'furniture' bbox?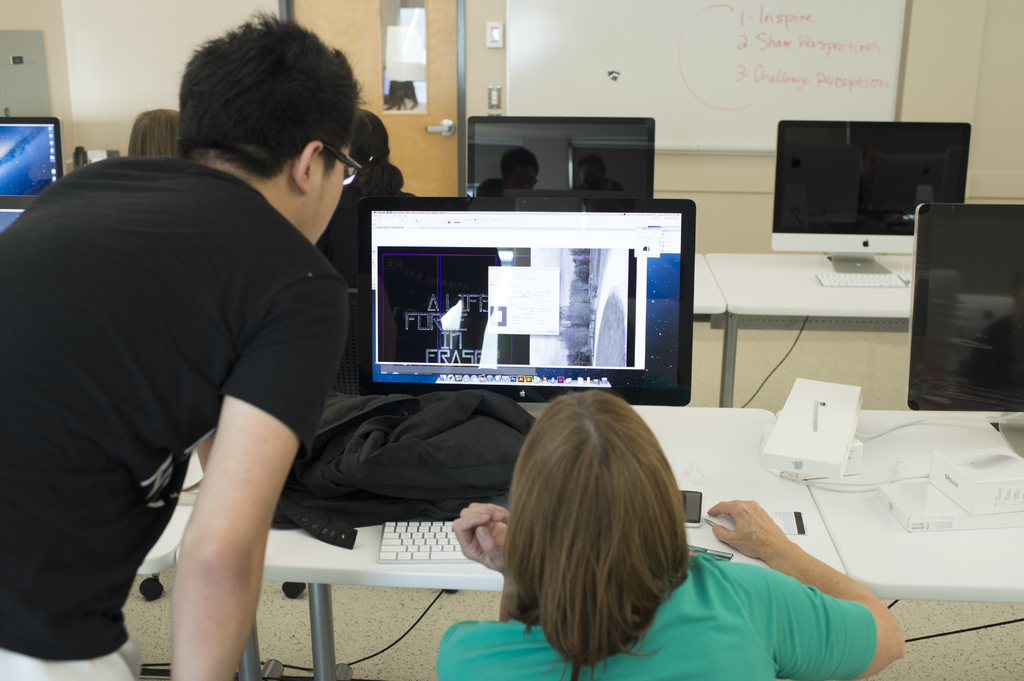
692,252,915,406
